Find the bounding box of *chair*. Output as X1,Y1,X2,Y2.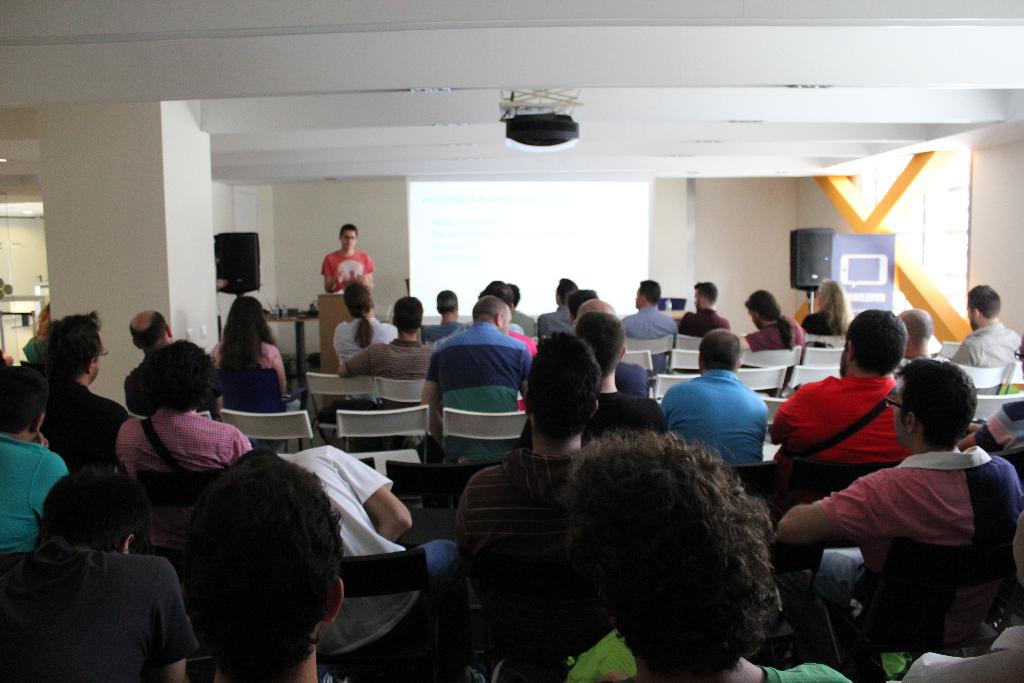
733,350,795,372.
